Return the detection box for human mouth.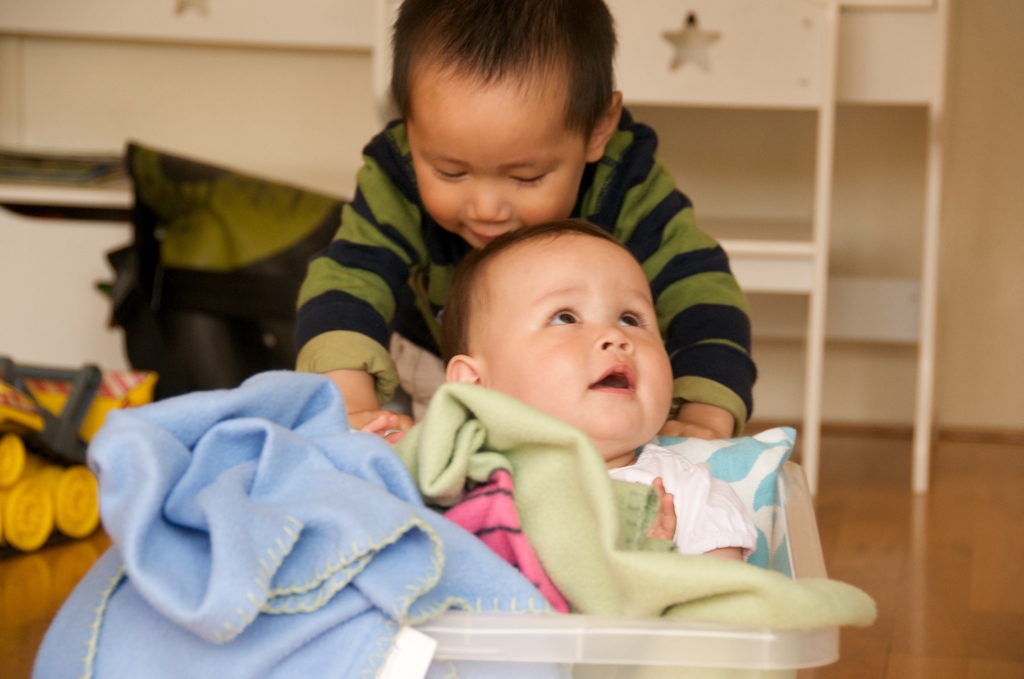
586/361/632/395.
